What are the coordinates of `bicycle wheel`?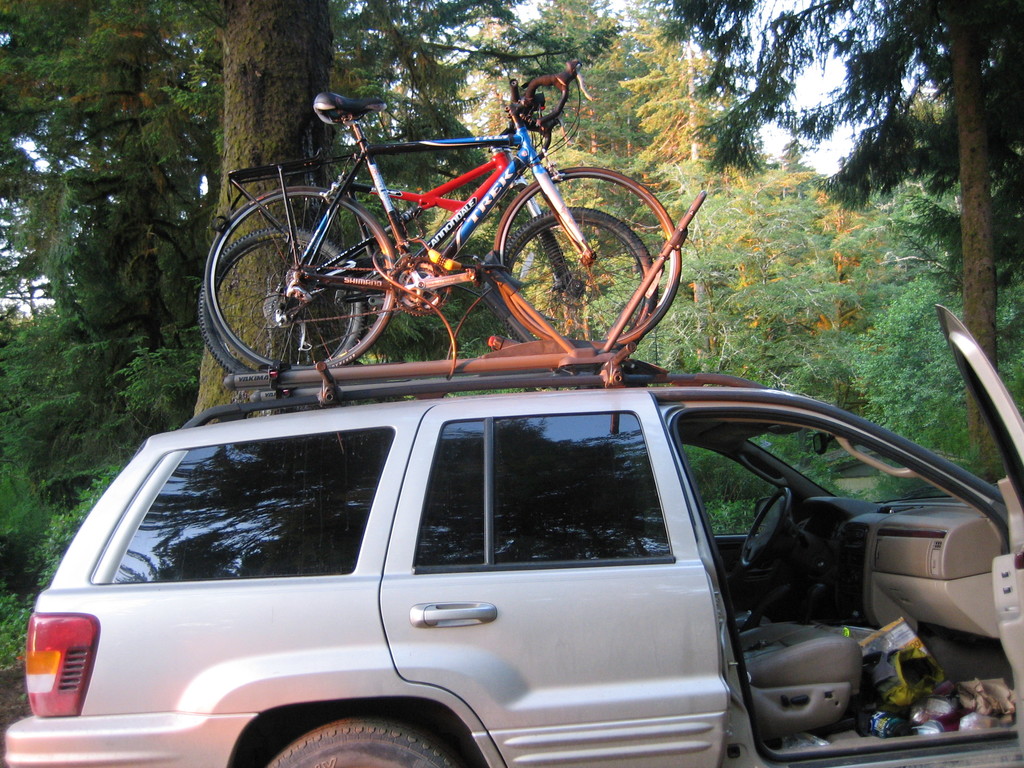
<box>495,165,682,348</box>.
